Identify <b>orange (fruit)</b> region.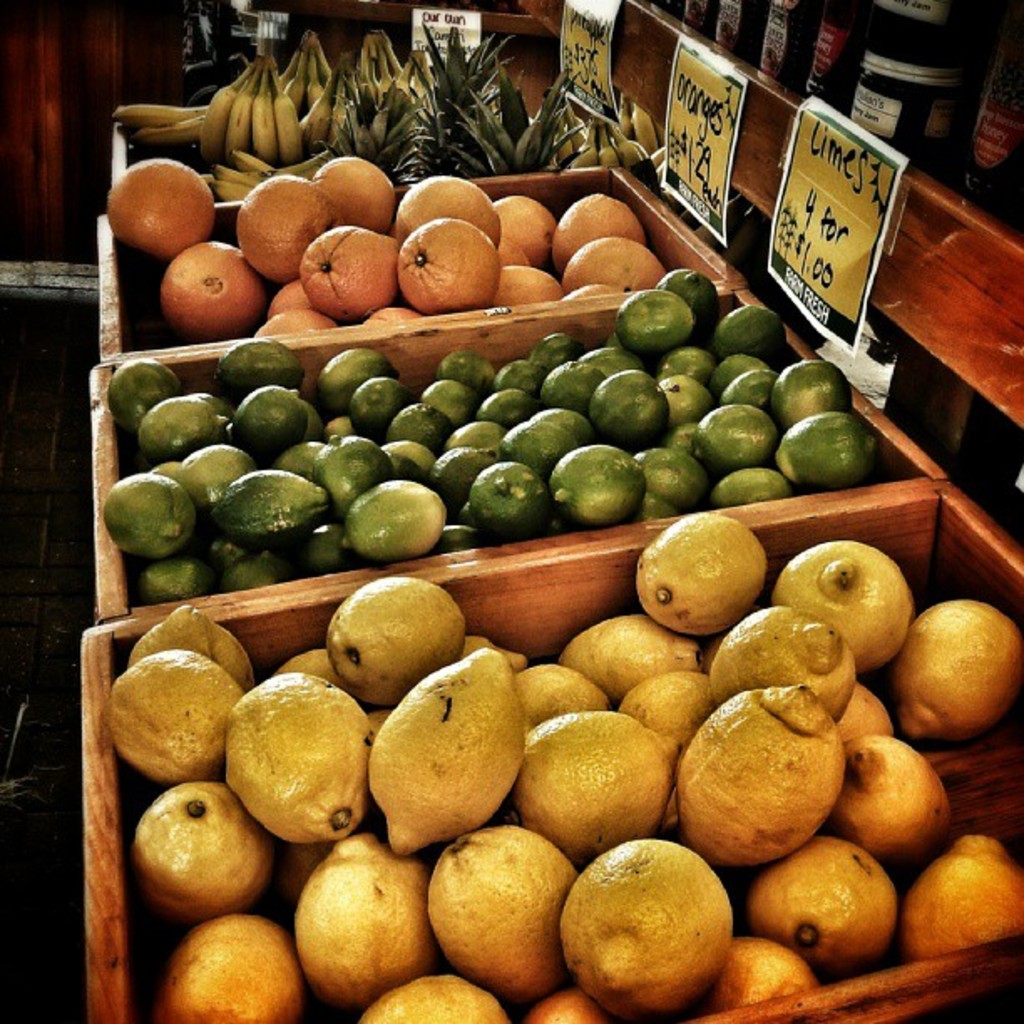
Region: locate(557, 181, 634, 264).
